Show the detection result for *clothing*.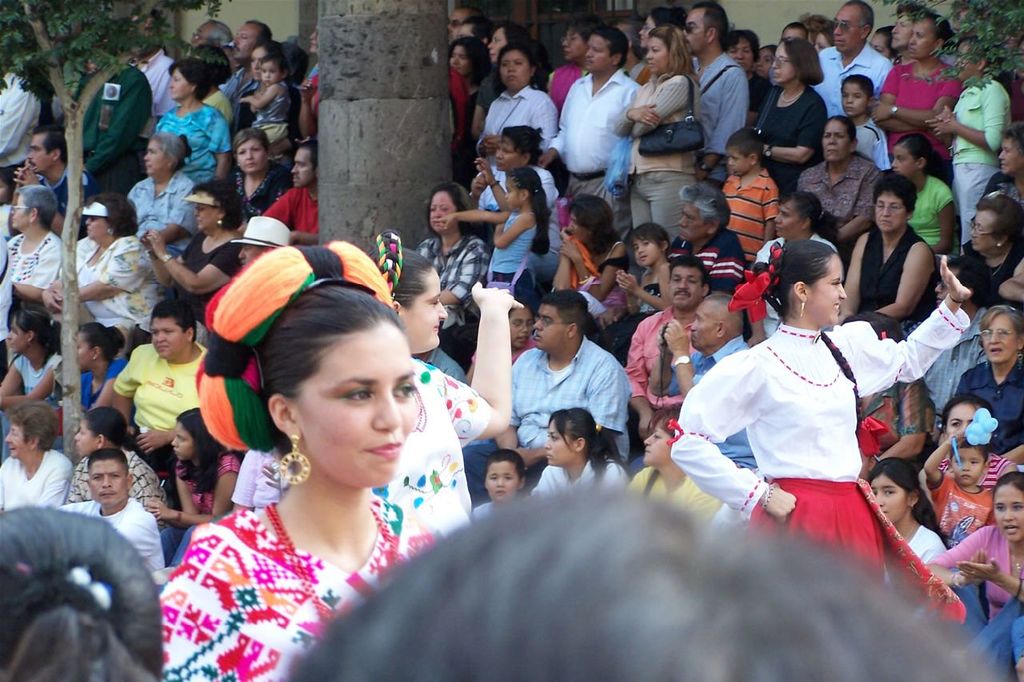
[235,355,482,538].
